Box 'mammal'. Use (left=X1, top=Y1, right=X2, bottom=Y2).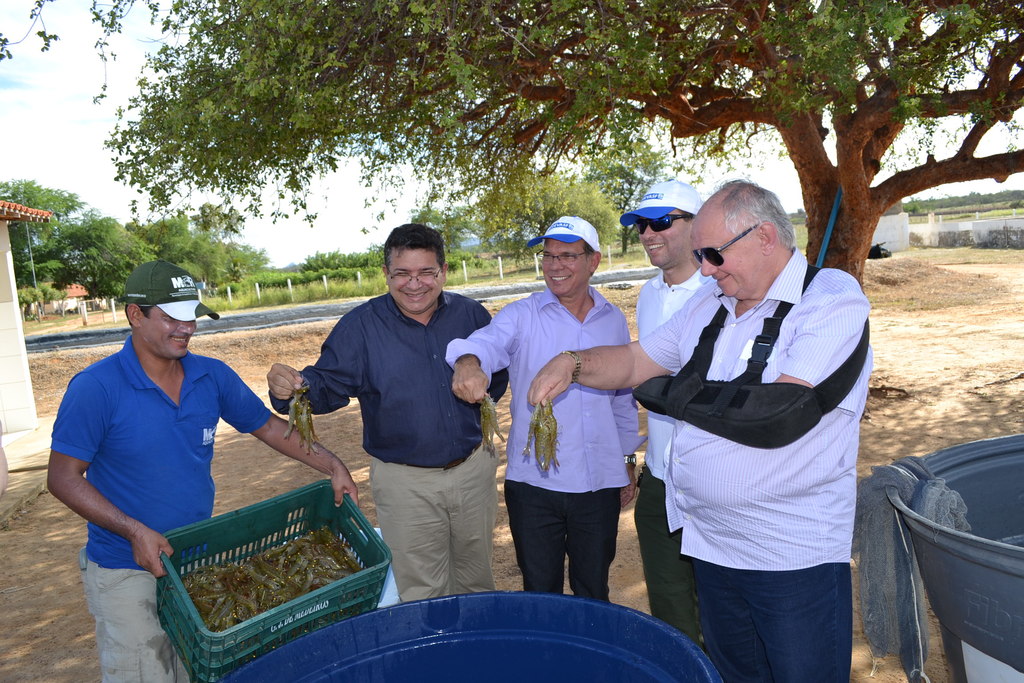
(left=629, top=174, right=704, bottom=650).
